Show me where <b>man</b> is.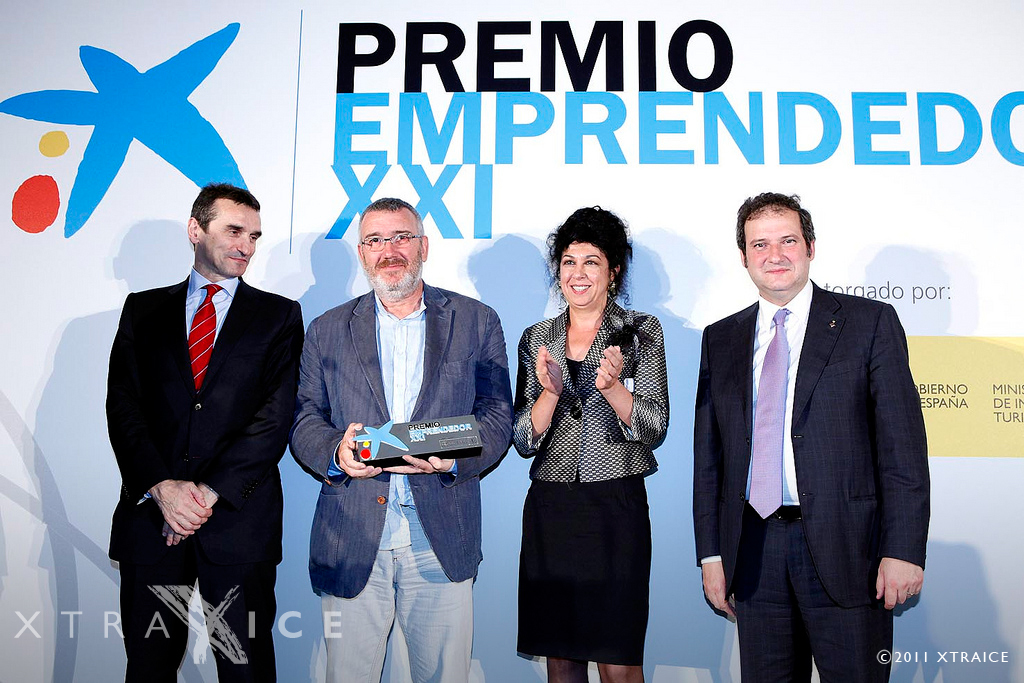
<b>man</b> is at {"x1": 107, "y1": 182, "x2": 303, "y2": 682}.
